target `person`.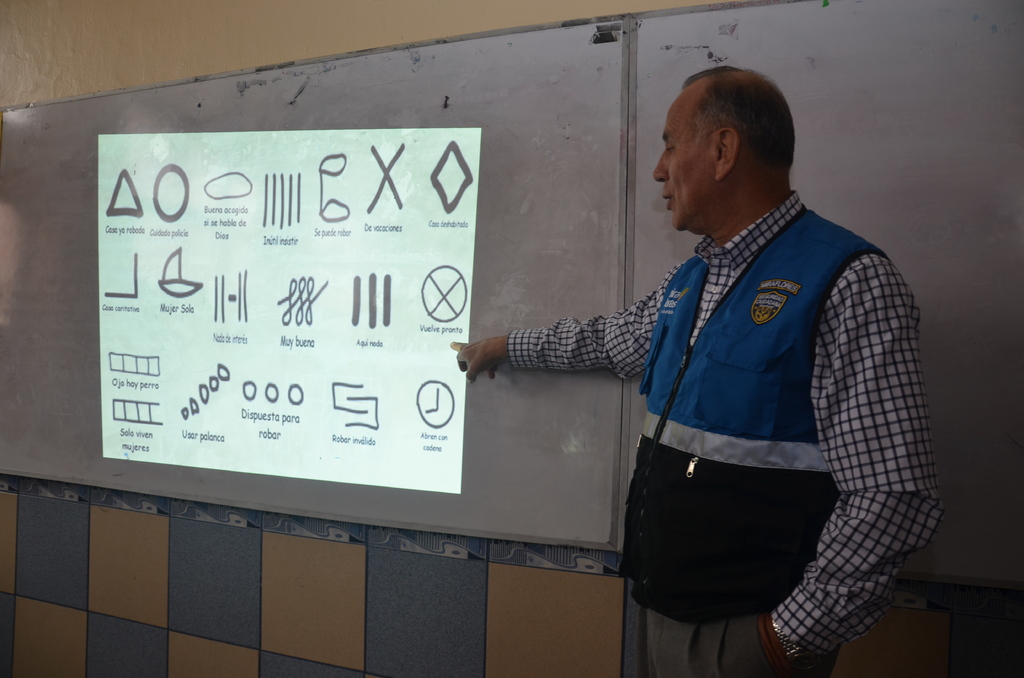
Target region: [left=474, top=75, right=917, bottom=653].
